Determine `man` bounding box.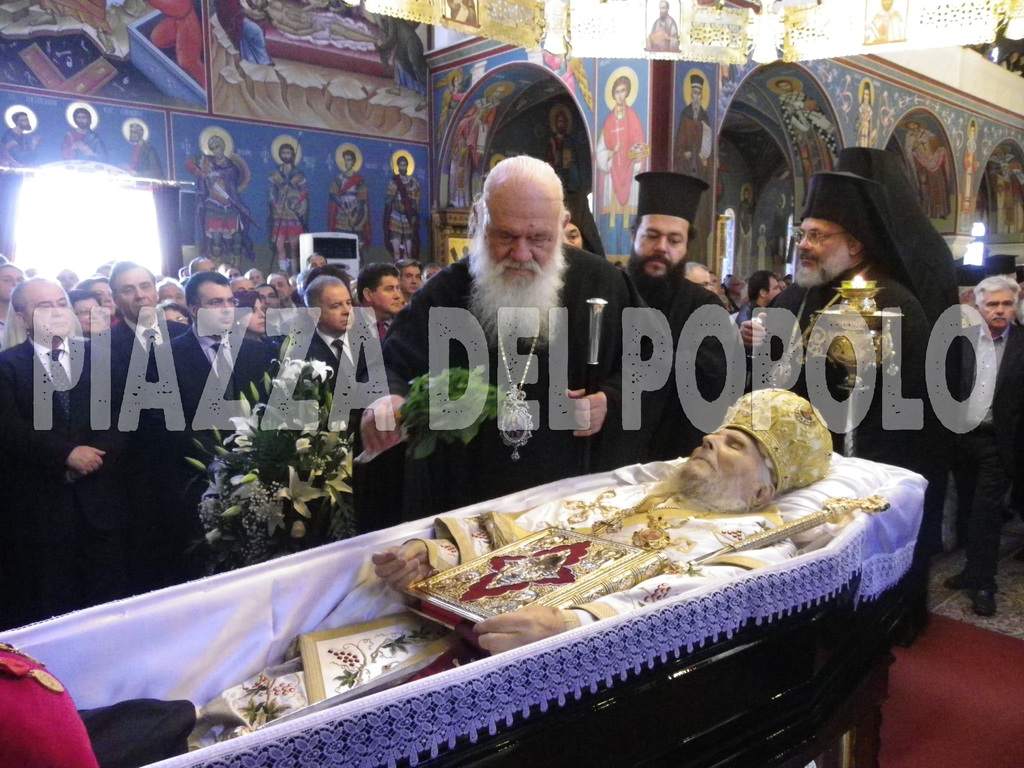
Determined: box(403, 152, 625, 480).
